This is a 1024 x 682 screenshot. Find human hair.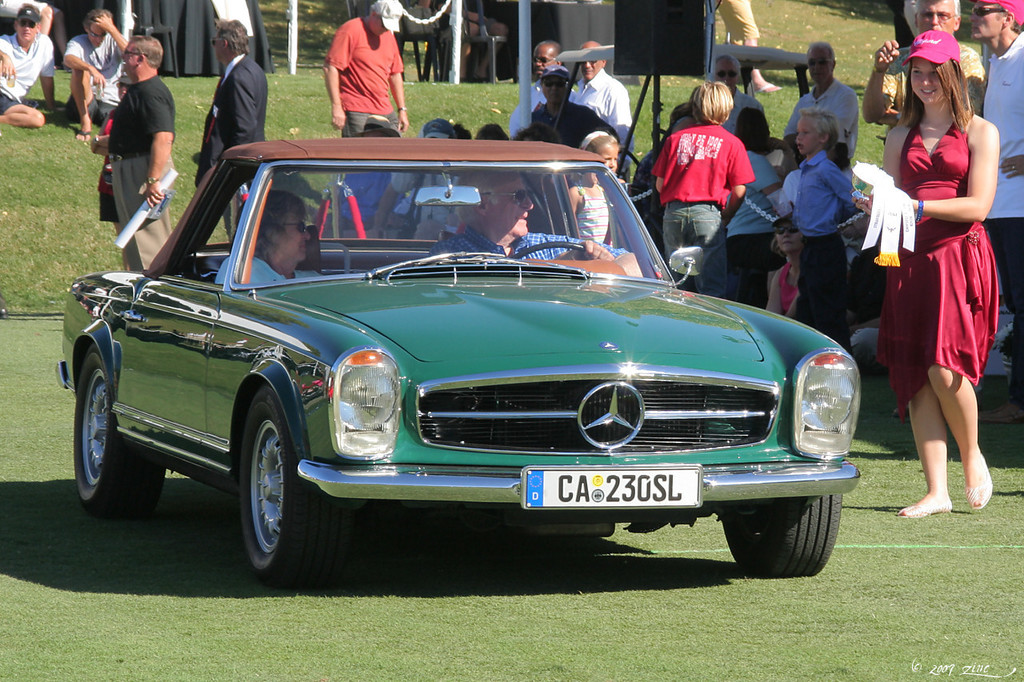
Bounding box: x1=809, y1=41, x2=835, y2=58.
